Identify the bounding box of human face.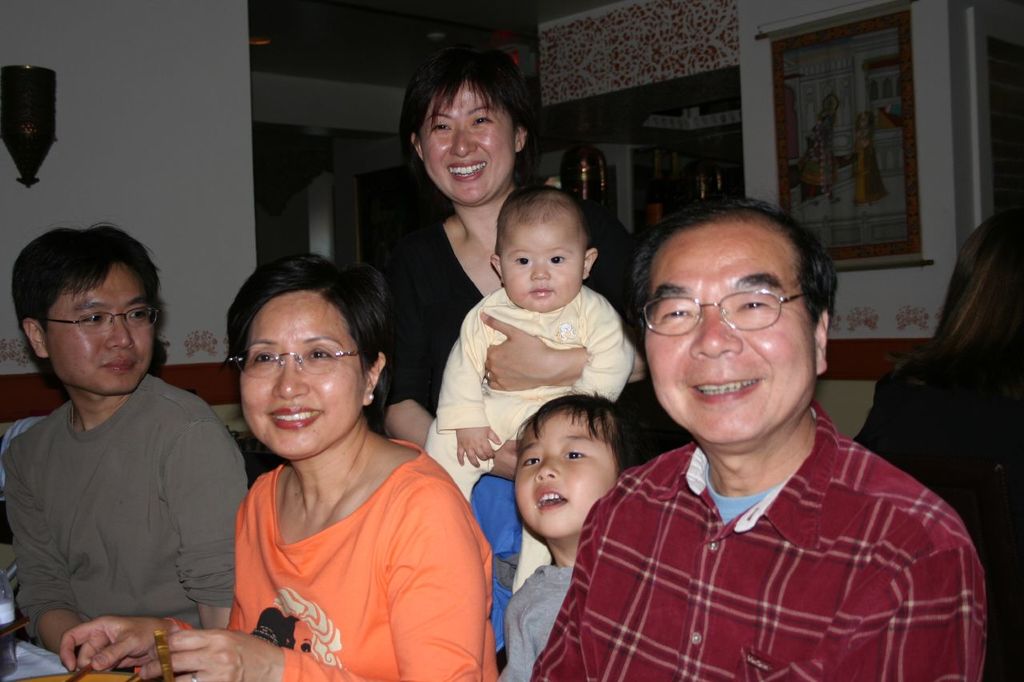
bbox=(236, 292, 364, 462).
